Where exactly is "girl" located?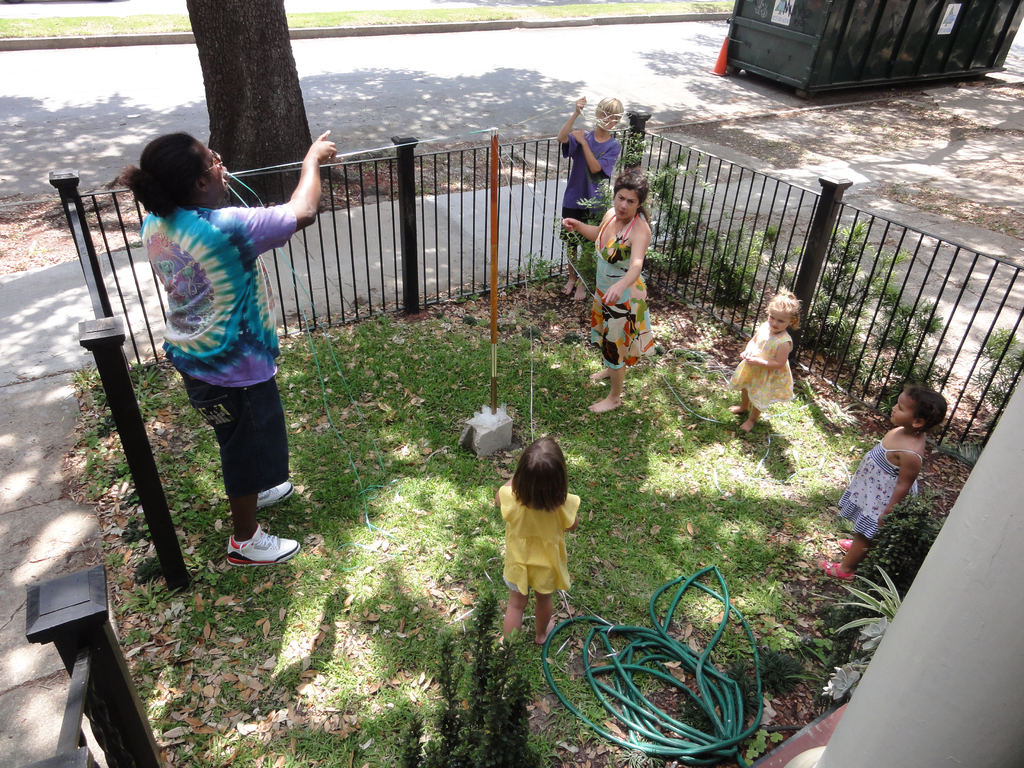
Its bounding box is 821:385:948:589.
